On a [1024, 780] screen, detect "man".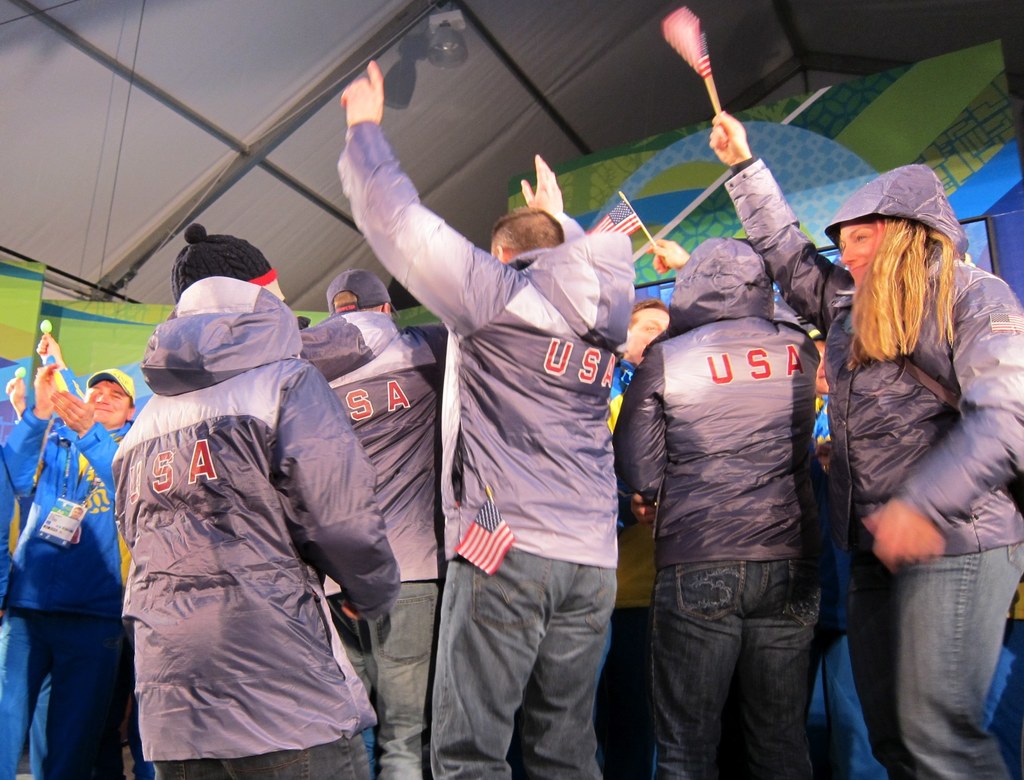
302/266/444/779.
